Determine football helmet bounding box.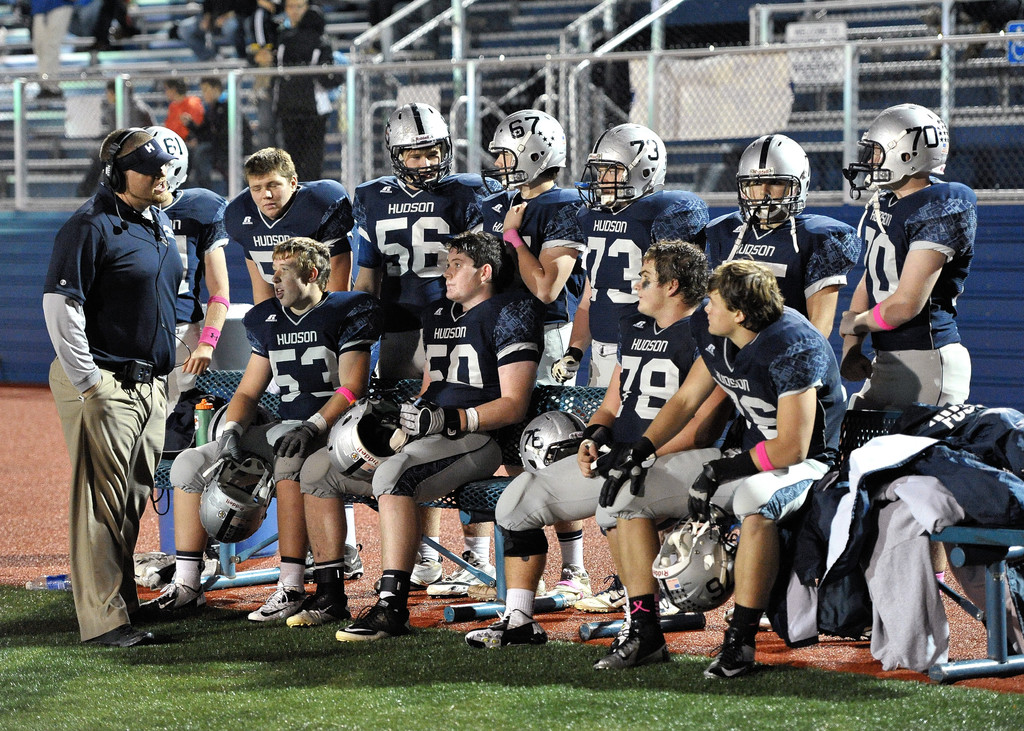
Determined: region(198, 452, 300, 548).
